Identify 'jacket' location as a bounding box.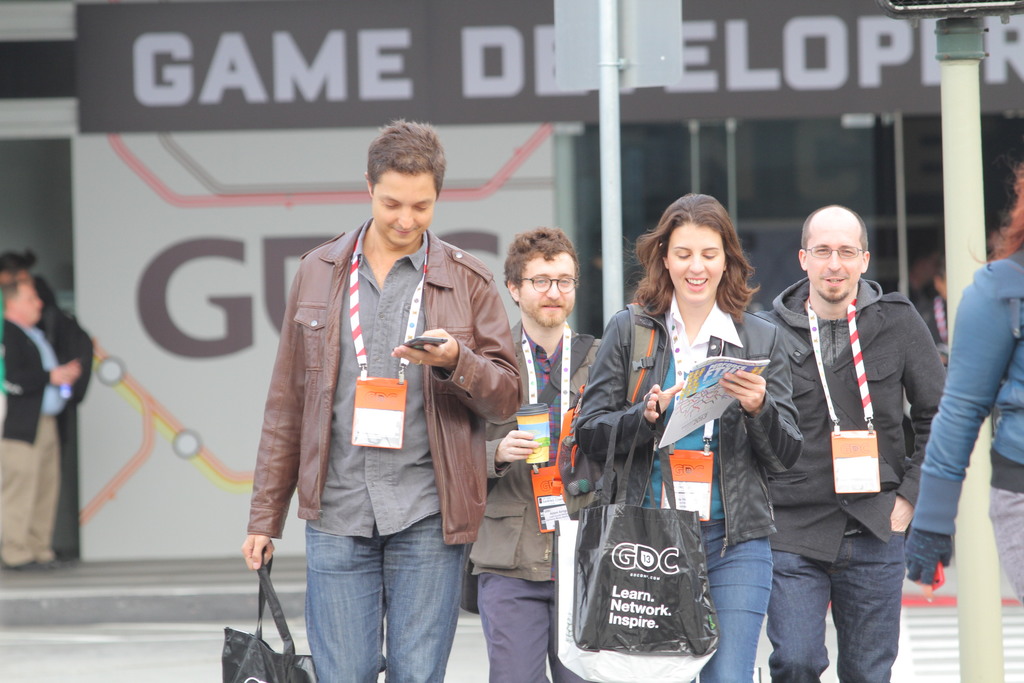
locate(573, 304, 803, 549).
